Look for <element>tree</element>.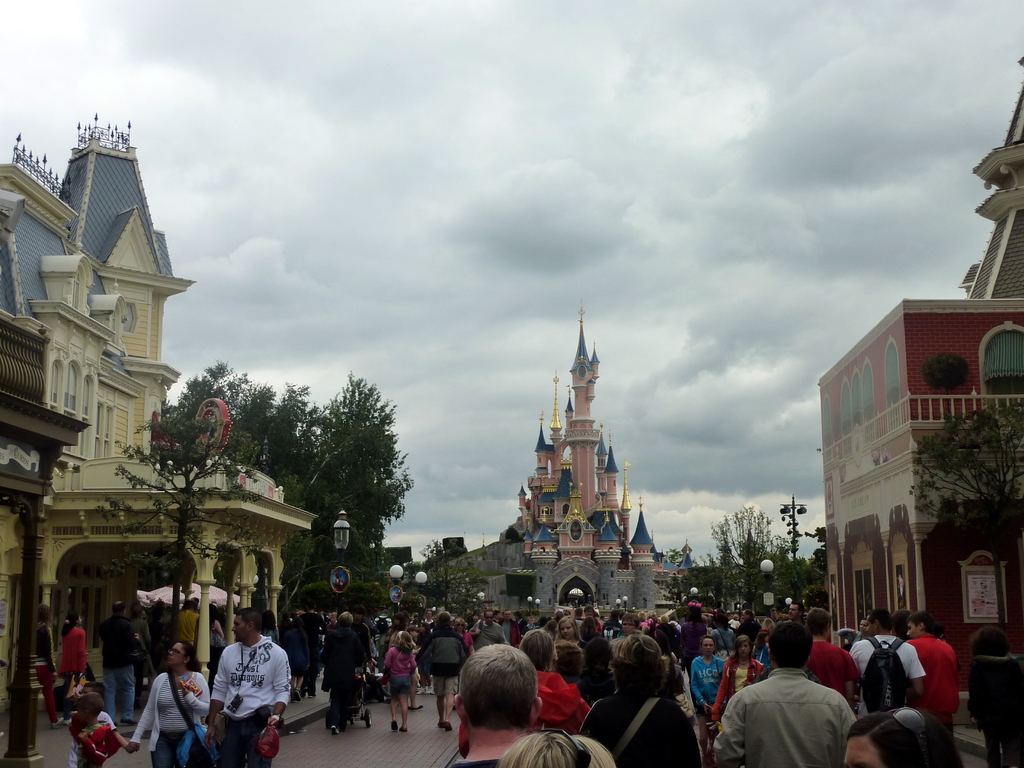
Found: {"x1": 785, "y1": 554, "x2": 825, "y2": 605}.
